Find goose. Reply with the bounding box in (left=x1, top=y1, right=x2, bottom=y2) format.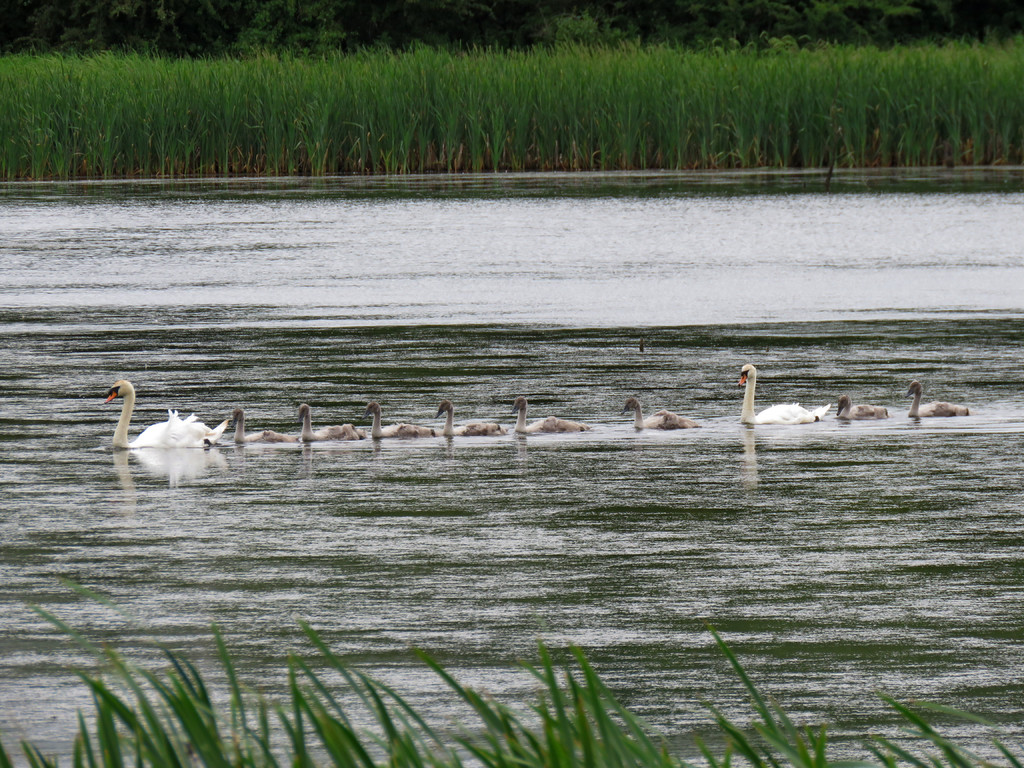
(left=902, top=378, right=966, bottom=422).
